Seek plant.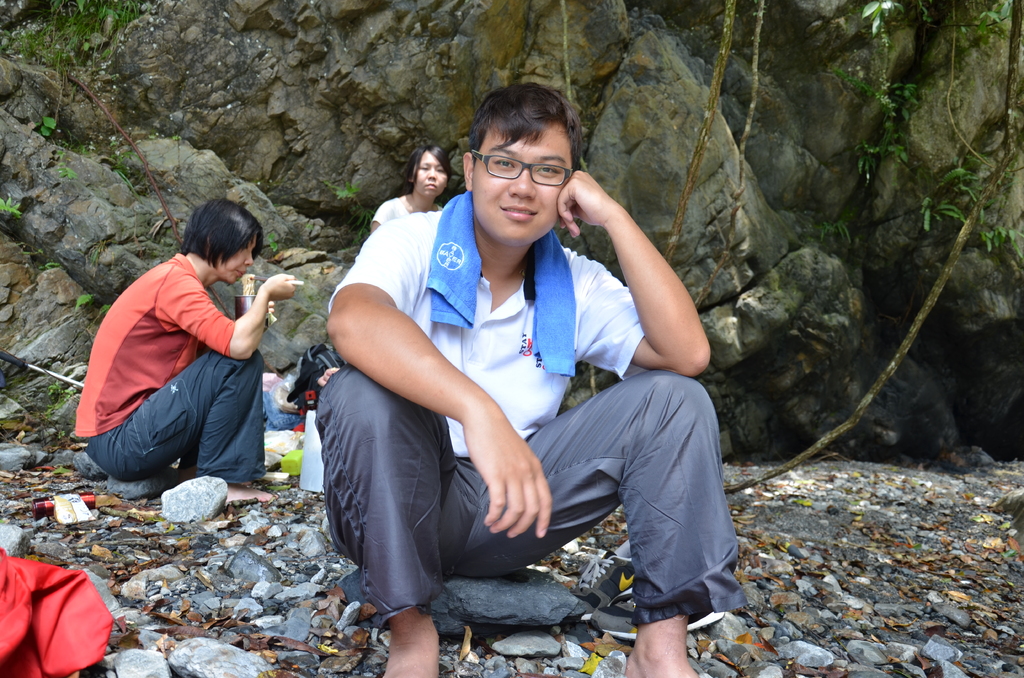
57, 428, 65, 439.
